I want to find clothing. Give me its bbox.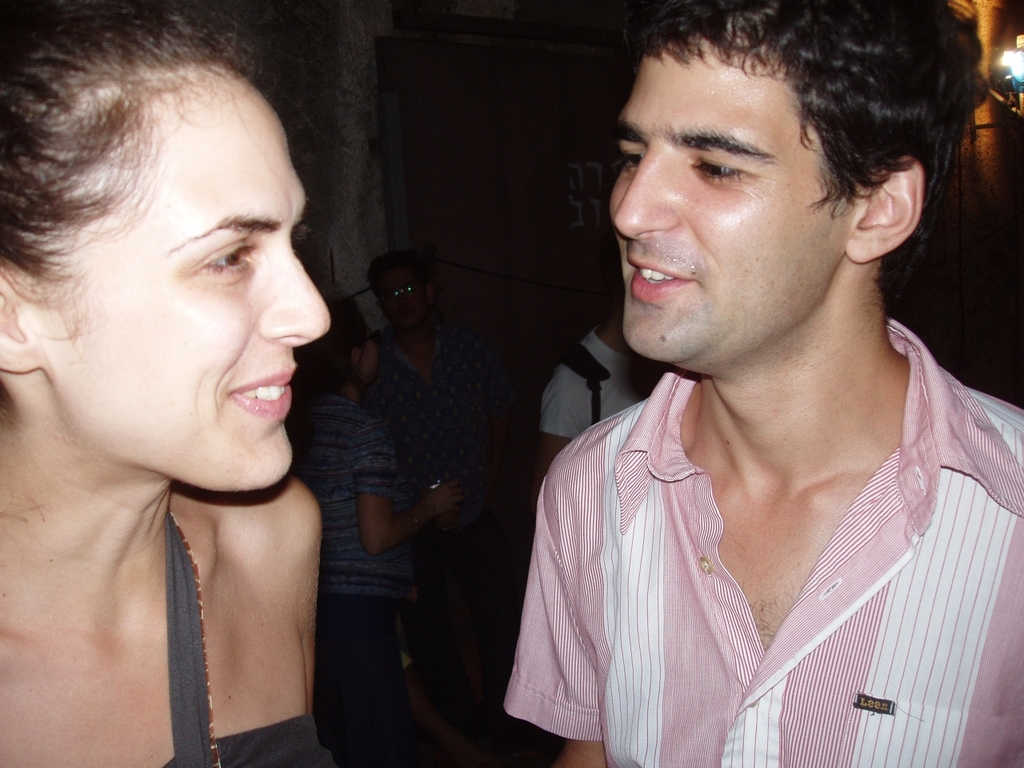
288 394 416 767.
